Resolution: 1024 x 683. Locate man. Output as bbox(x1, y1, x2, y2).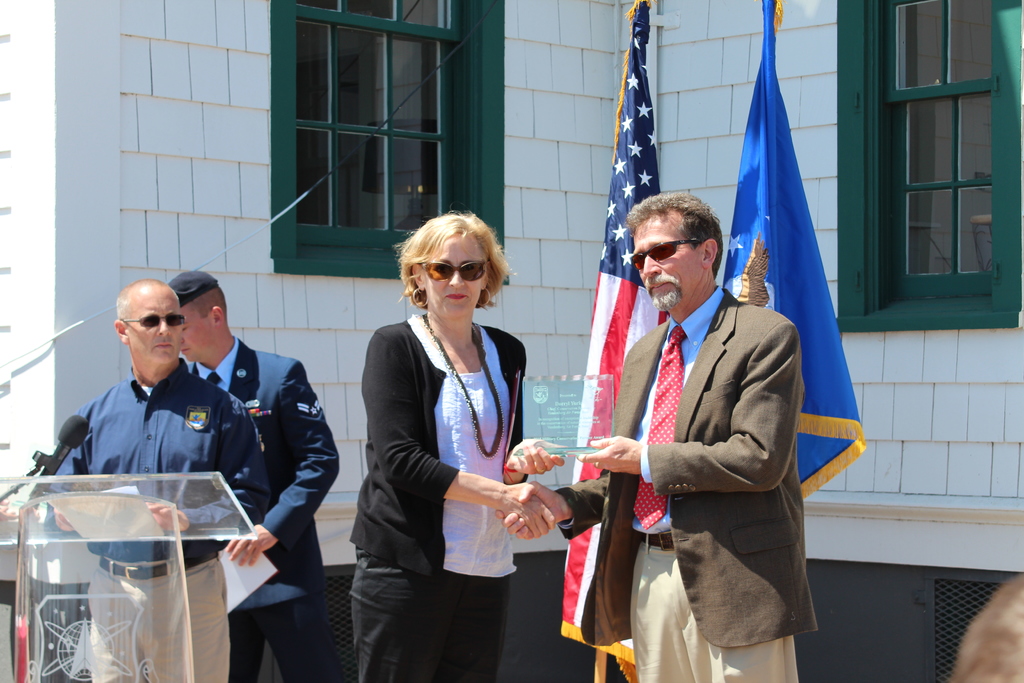
bbox(169, 267, 341, 682).
